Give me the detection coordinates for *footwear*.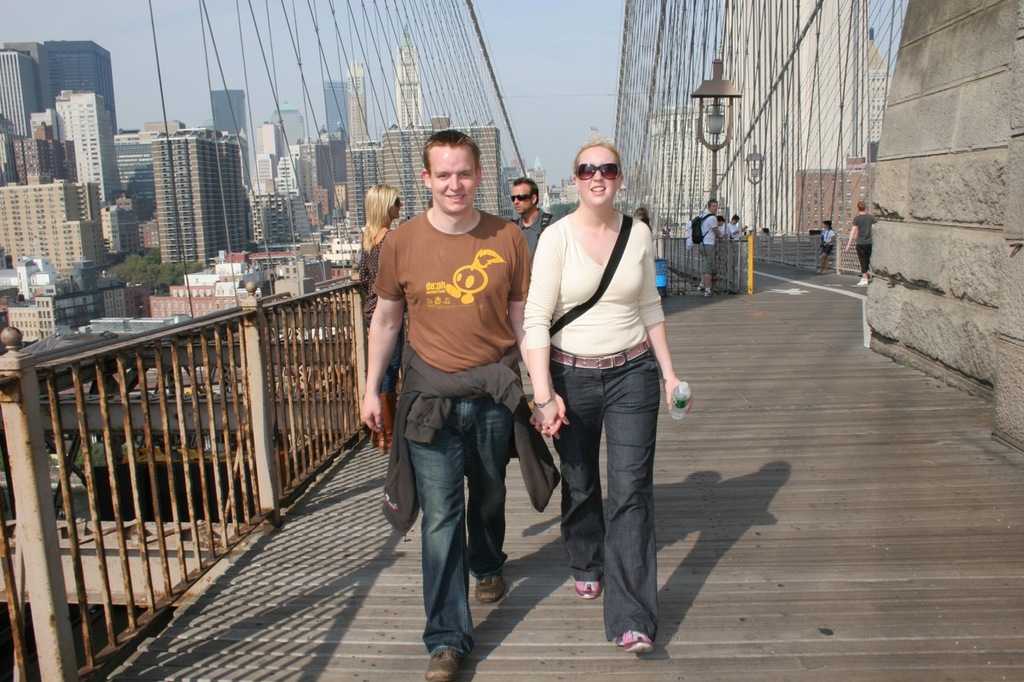
(575,578,602,603).
